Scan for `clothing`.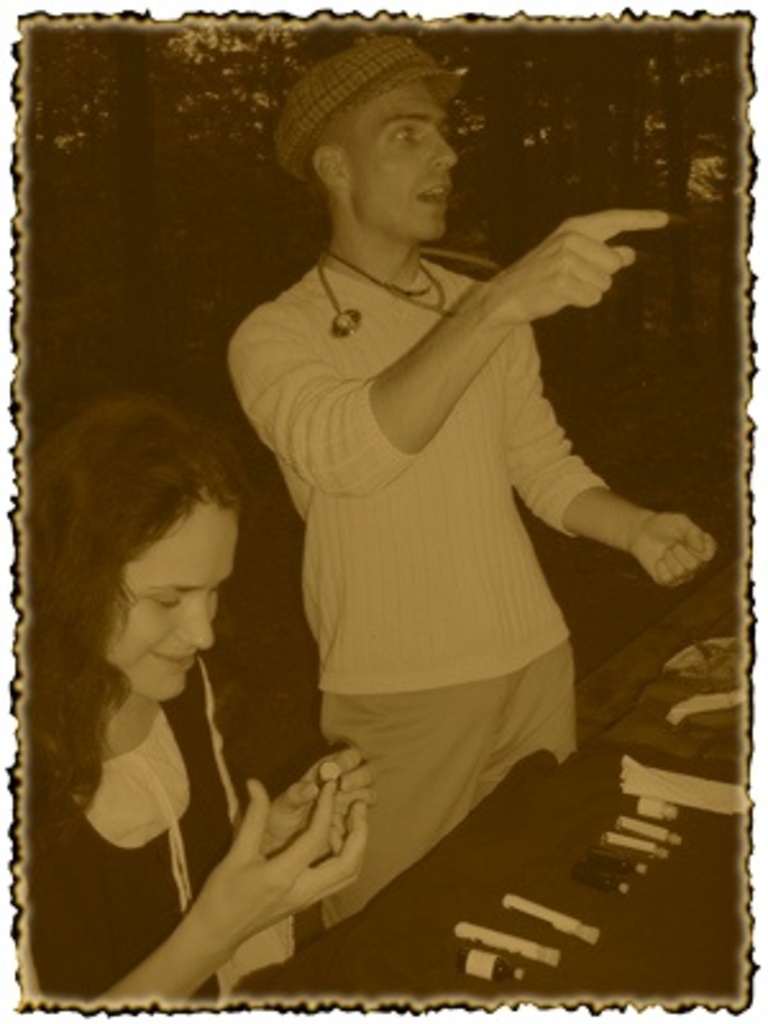
Scan result: crop(241, 172, 648, 863).
